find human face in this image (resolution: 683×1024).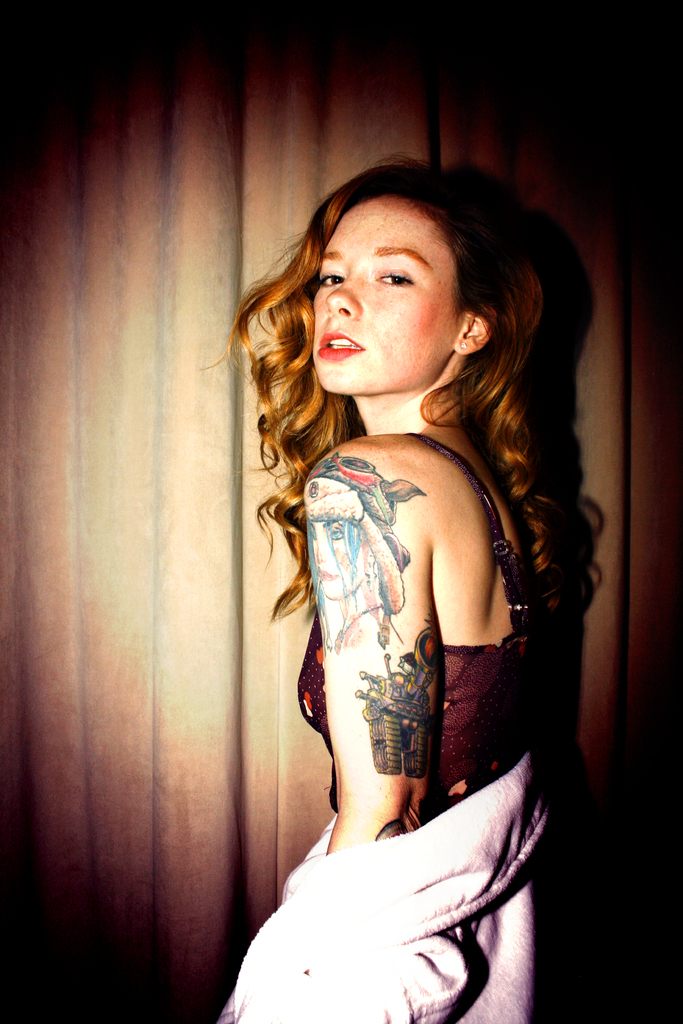
[311,190,465,397].
